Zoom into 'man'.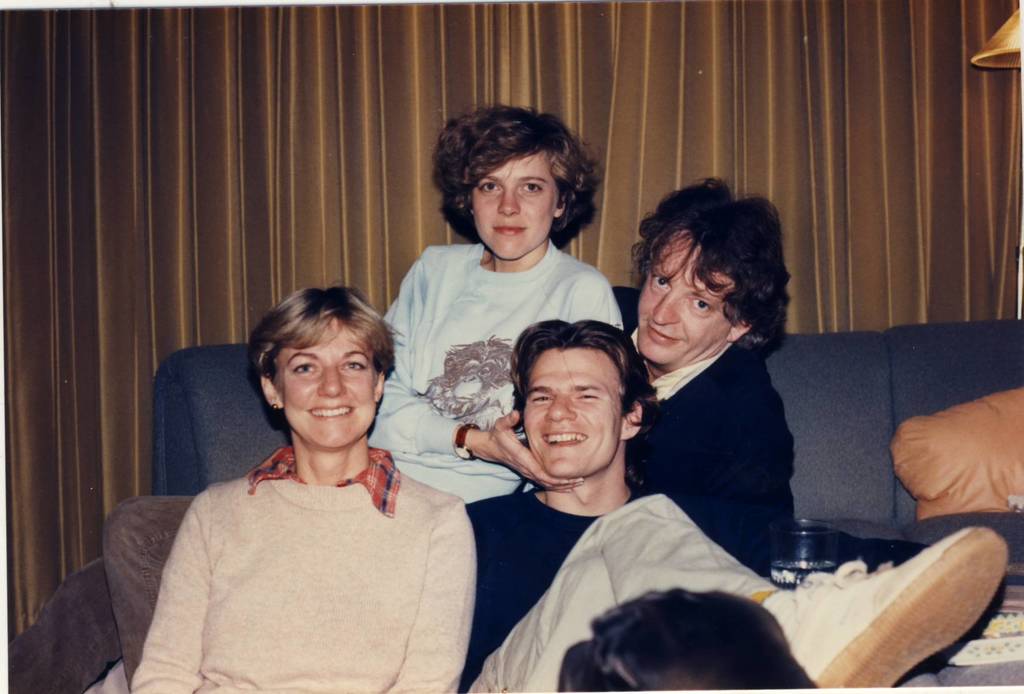
Zoom target: <bbox>609, 173, 795, 583</bbox>.
